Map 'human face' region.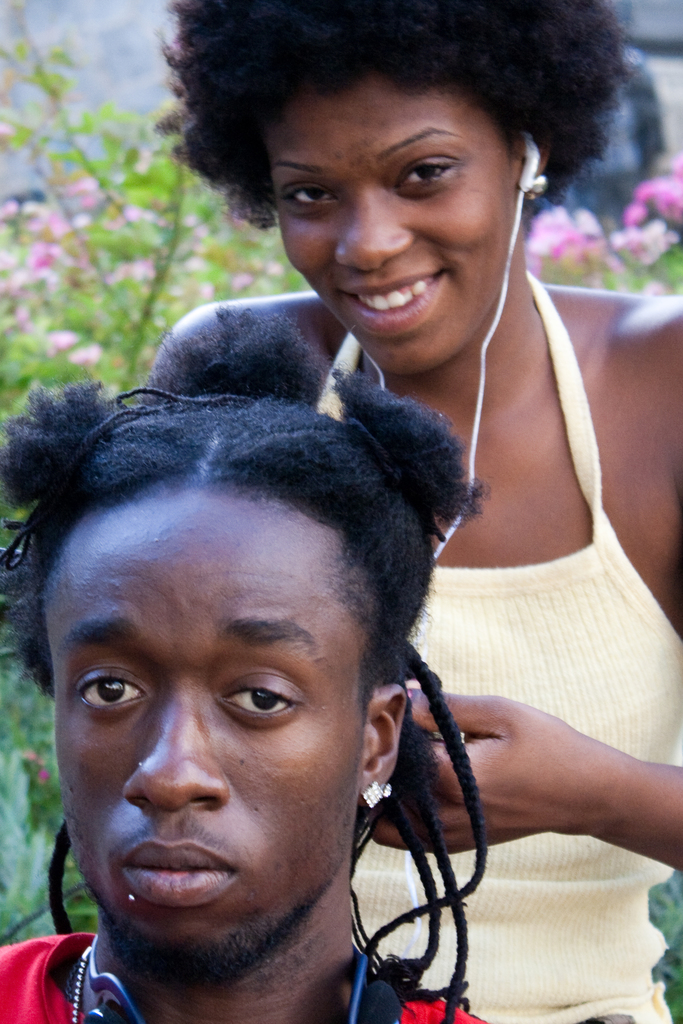
Mapped to 265,77,518,370.
